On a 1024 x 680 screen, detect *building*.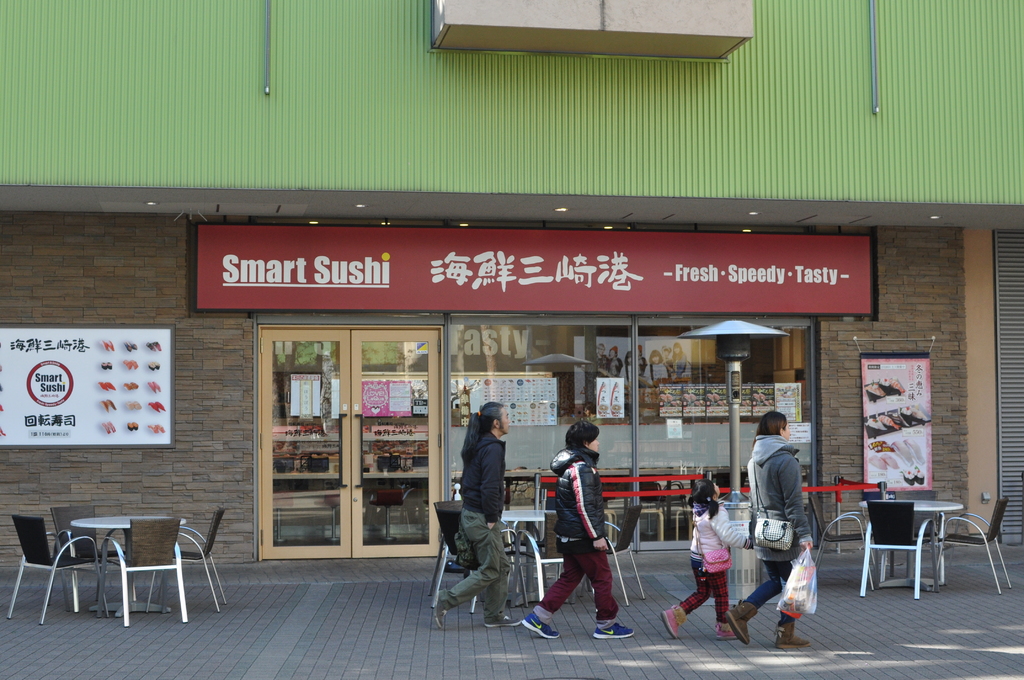
<region>0, 0, 1023, 563</region>.
